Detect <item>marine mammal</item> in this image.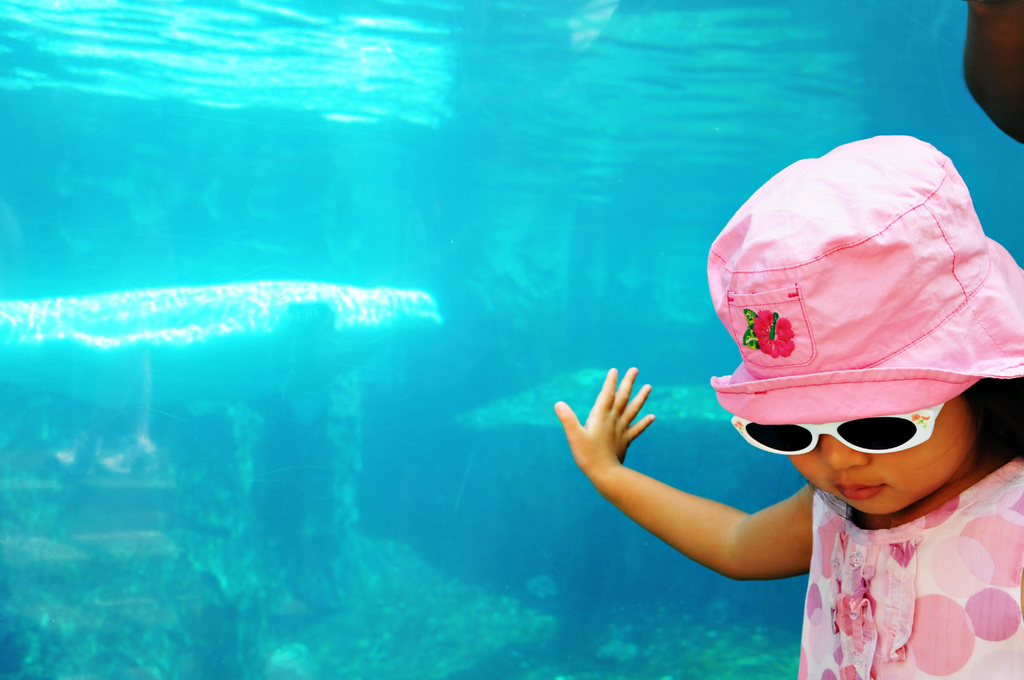
Detection: [0,275,436,417].
